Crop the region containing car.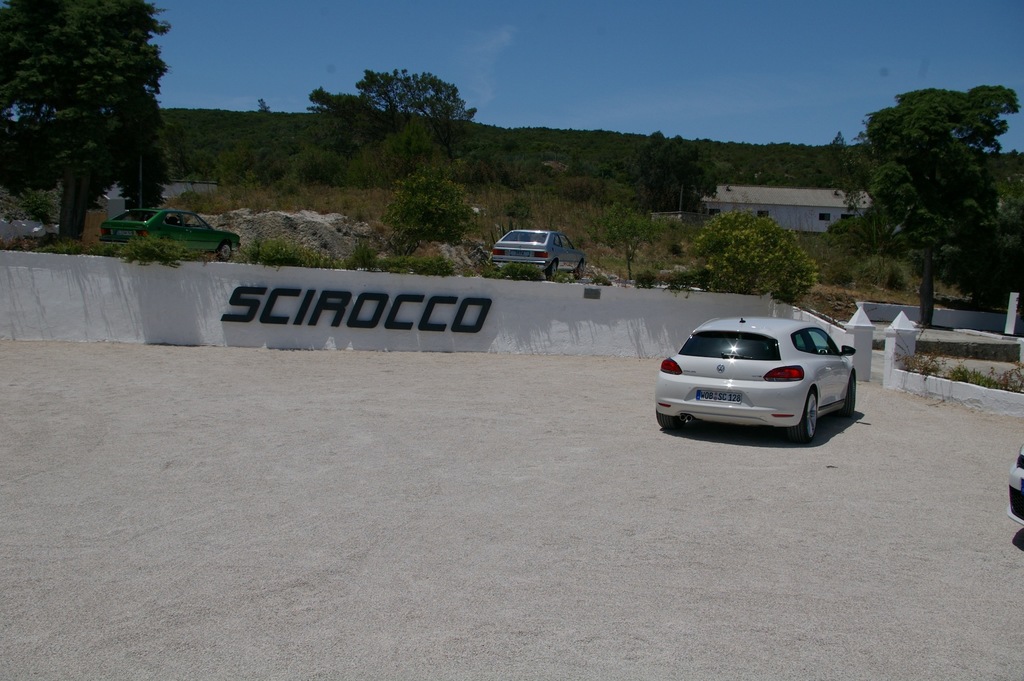
Crop region: left=99, top=208, right=244, bottom=262.
